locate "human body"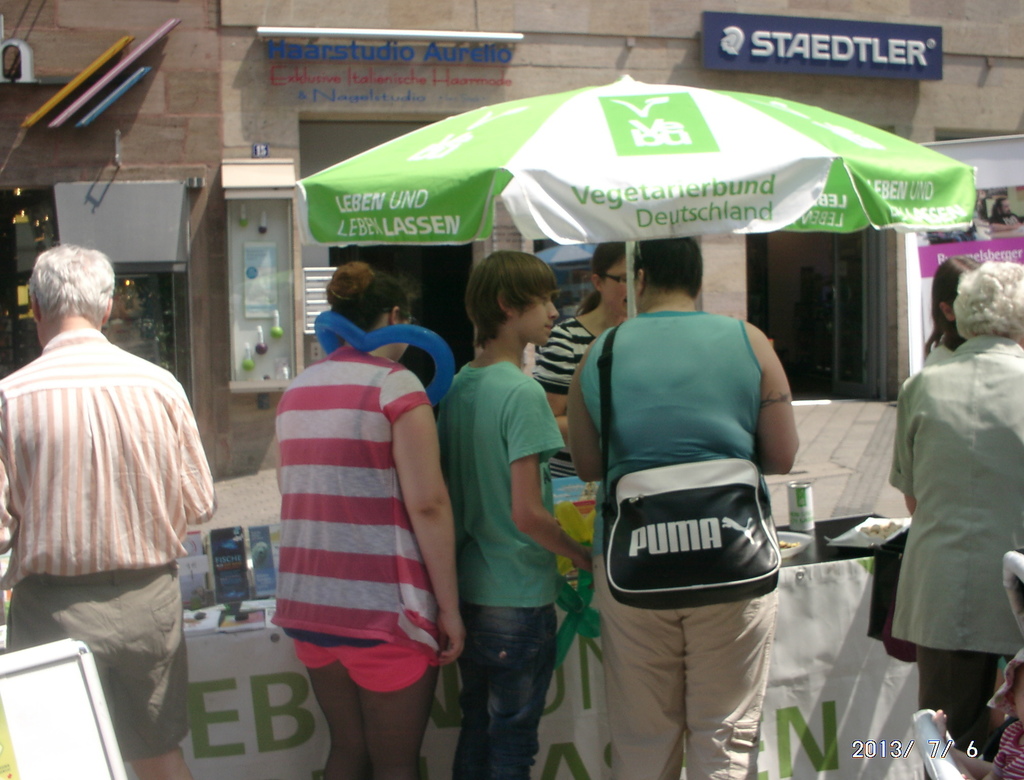
crop(263, 339, 474, 779)
